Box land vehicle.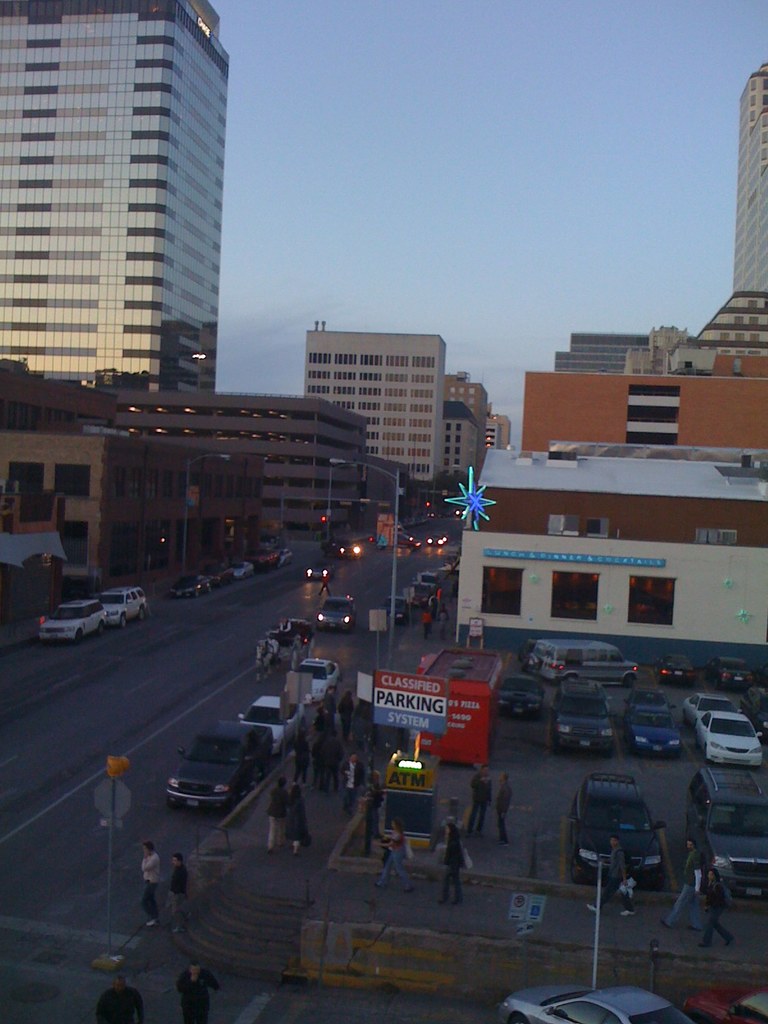
{"left": 712, "top": 657, "right": 756, "bottom": 695}.
